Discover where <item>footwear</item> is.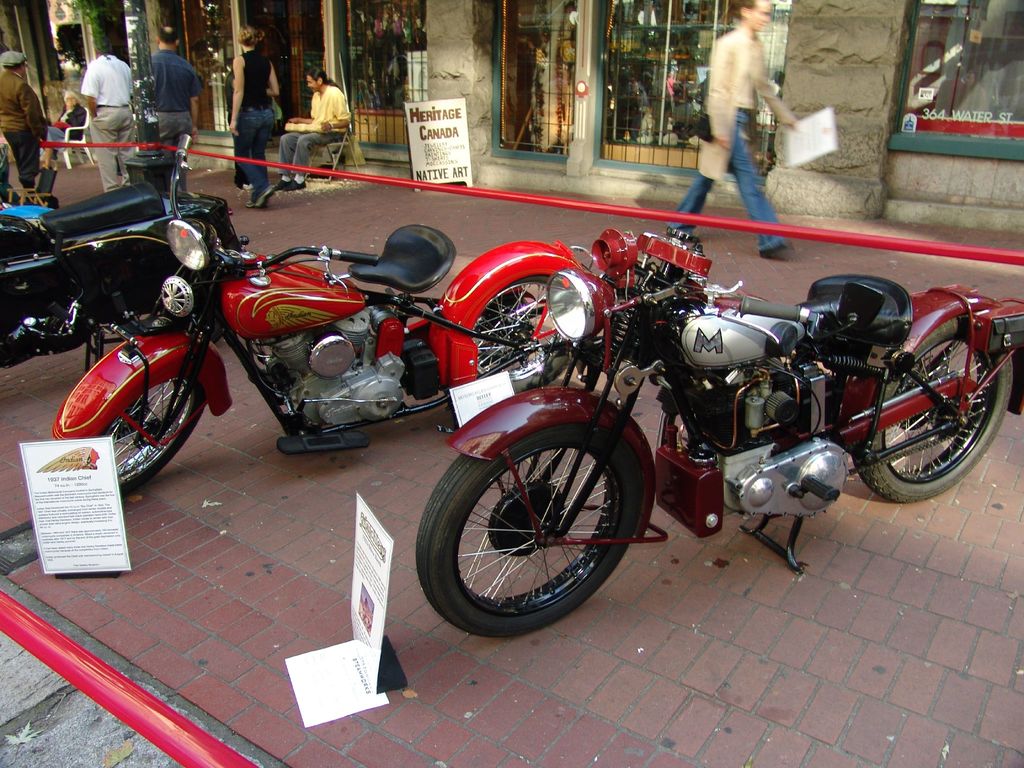
Discovered at box(276, 176, 284, 188).
